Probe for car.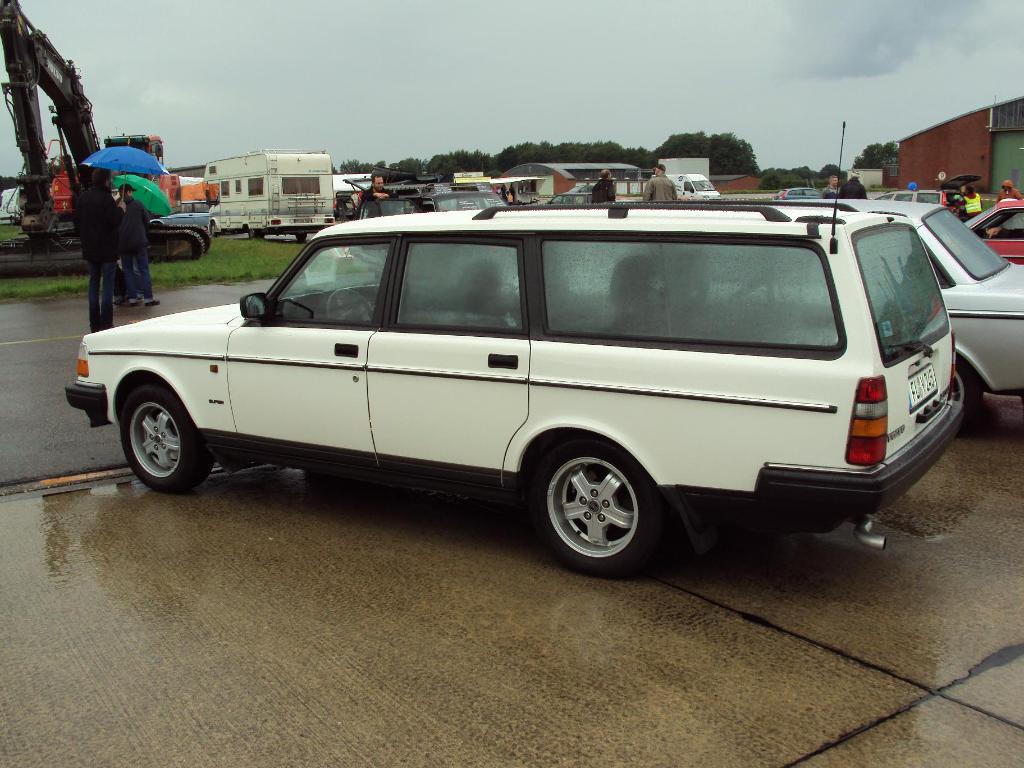
Probe result: <box>964,203,1023,262</box>.
